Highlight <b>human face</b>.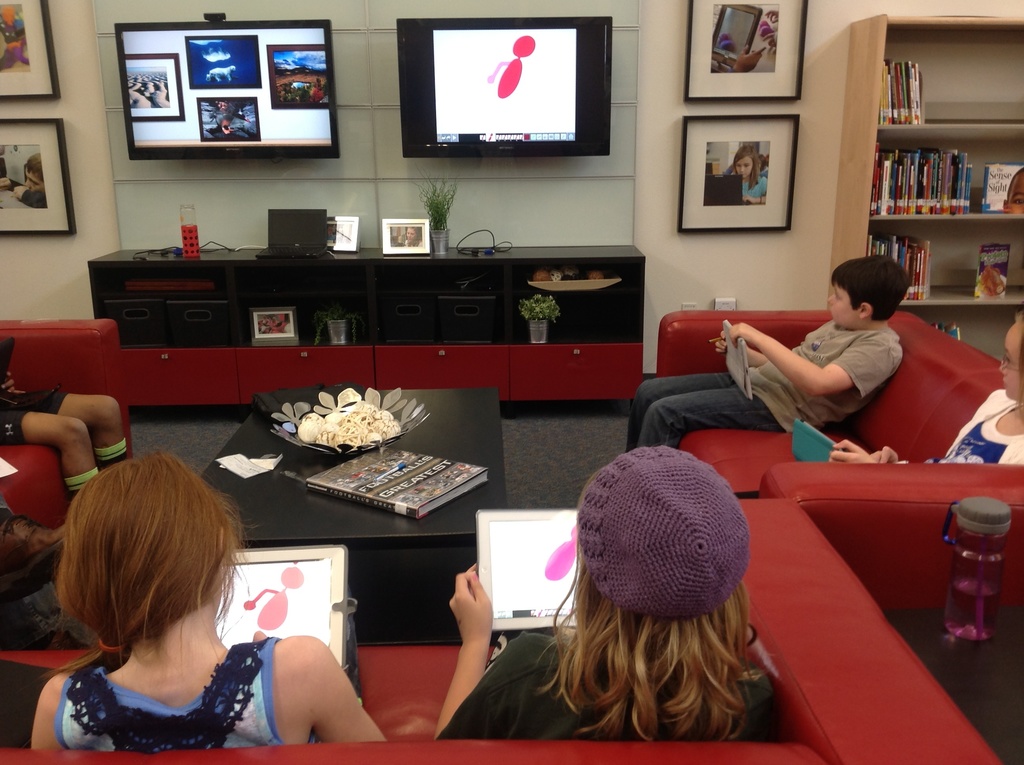
Highlighted region: bbox=(404, 227, 416, 244).
